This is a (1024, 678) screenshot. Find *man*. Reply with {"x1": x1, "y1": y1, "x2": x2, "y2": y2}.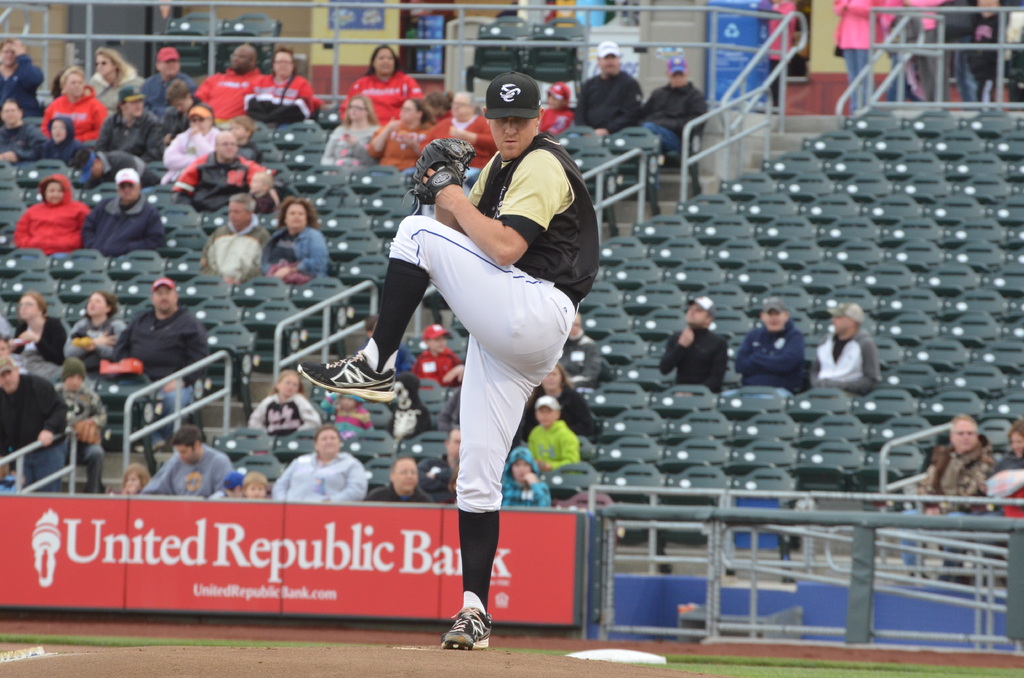
{"x1": 652, "y1": 287, "x2": 726, "y2": 389}.
